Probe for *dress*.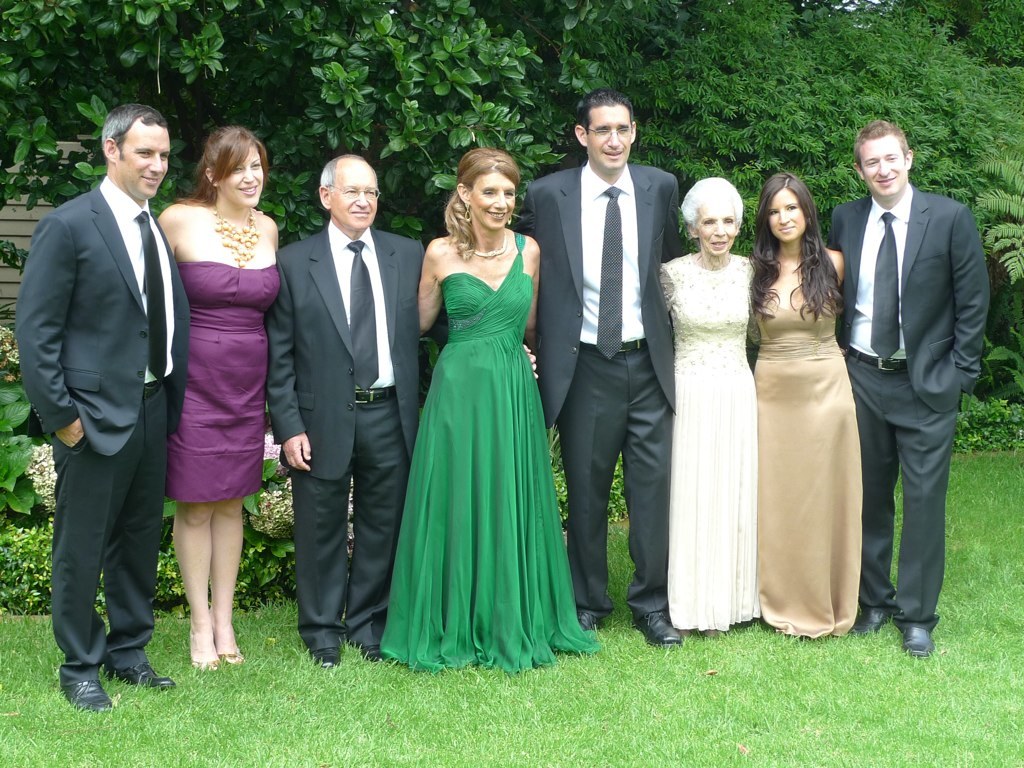
Probe result: region(164, 260, 283, 503).
